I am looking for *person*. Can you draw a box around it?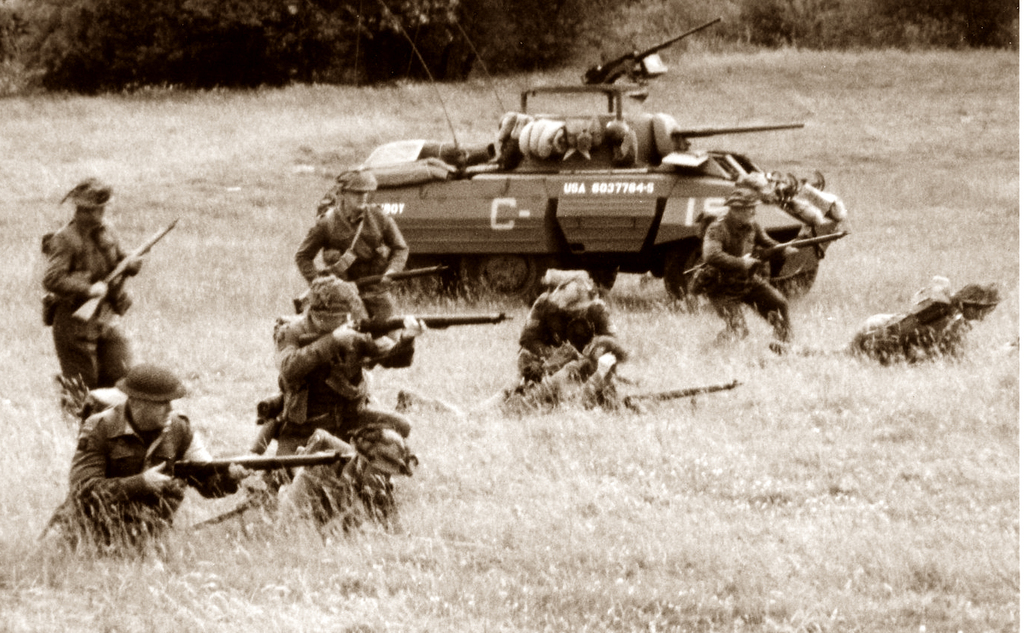
Sure, the bounding box is [left=497, top=258, right=628, bottom=413].
